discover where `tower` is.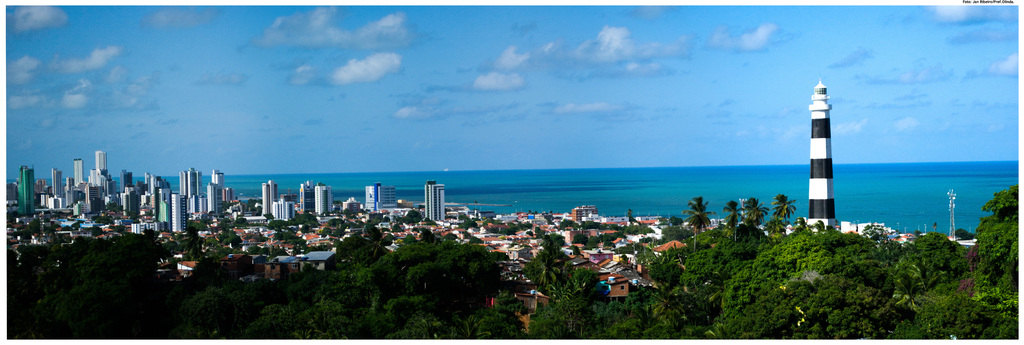
Discovered at box(934, 181, 965, 239).
